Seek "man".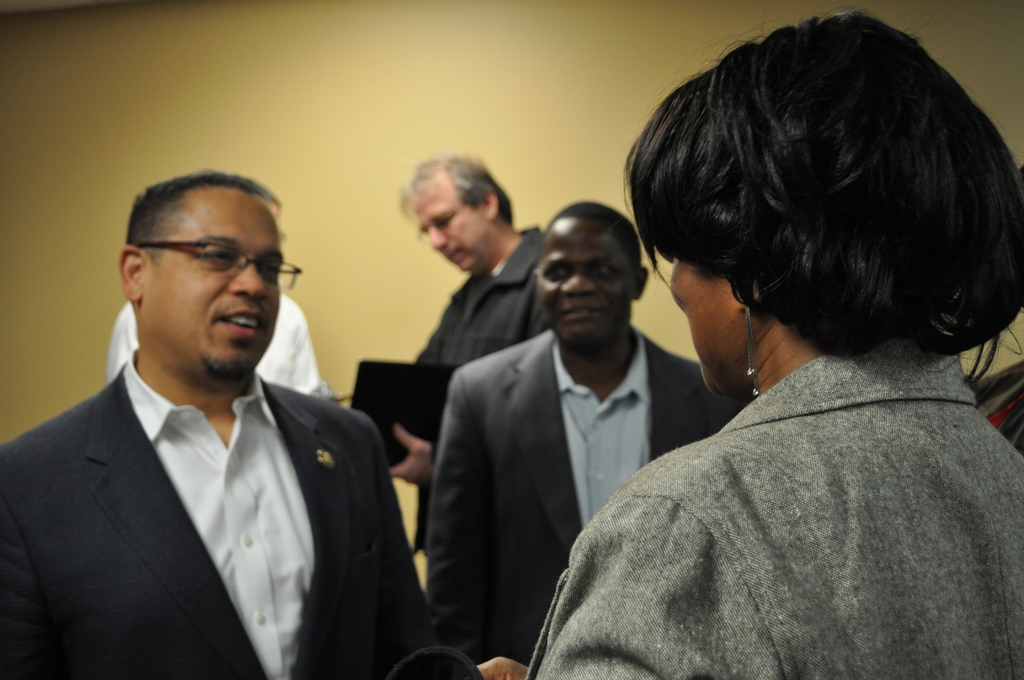
l=0, t=171, r=527, b=679.
